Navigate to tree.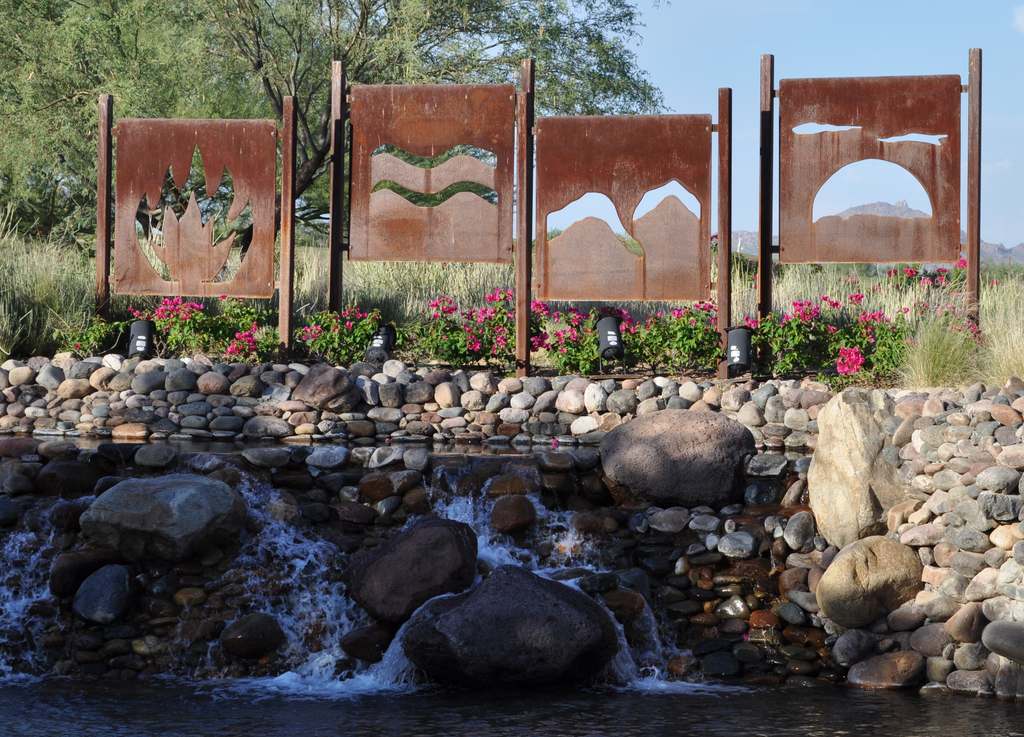
Navigation target: <box>505,222,573,254</box>.
